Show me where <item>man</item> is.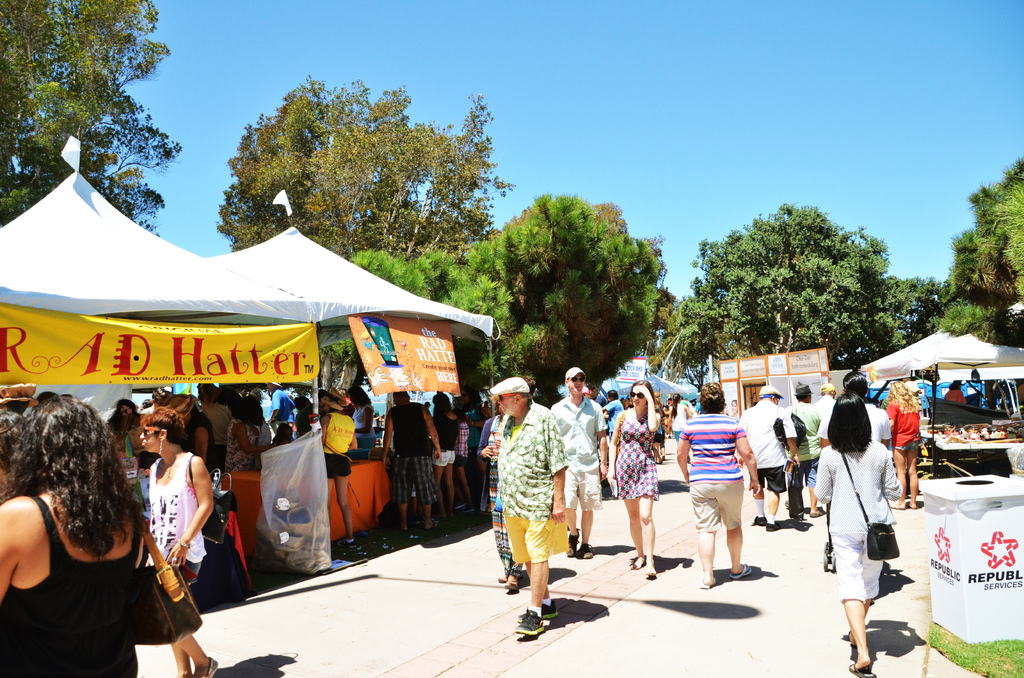
<item>man</item> is at (812,382,838,447).
